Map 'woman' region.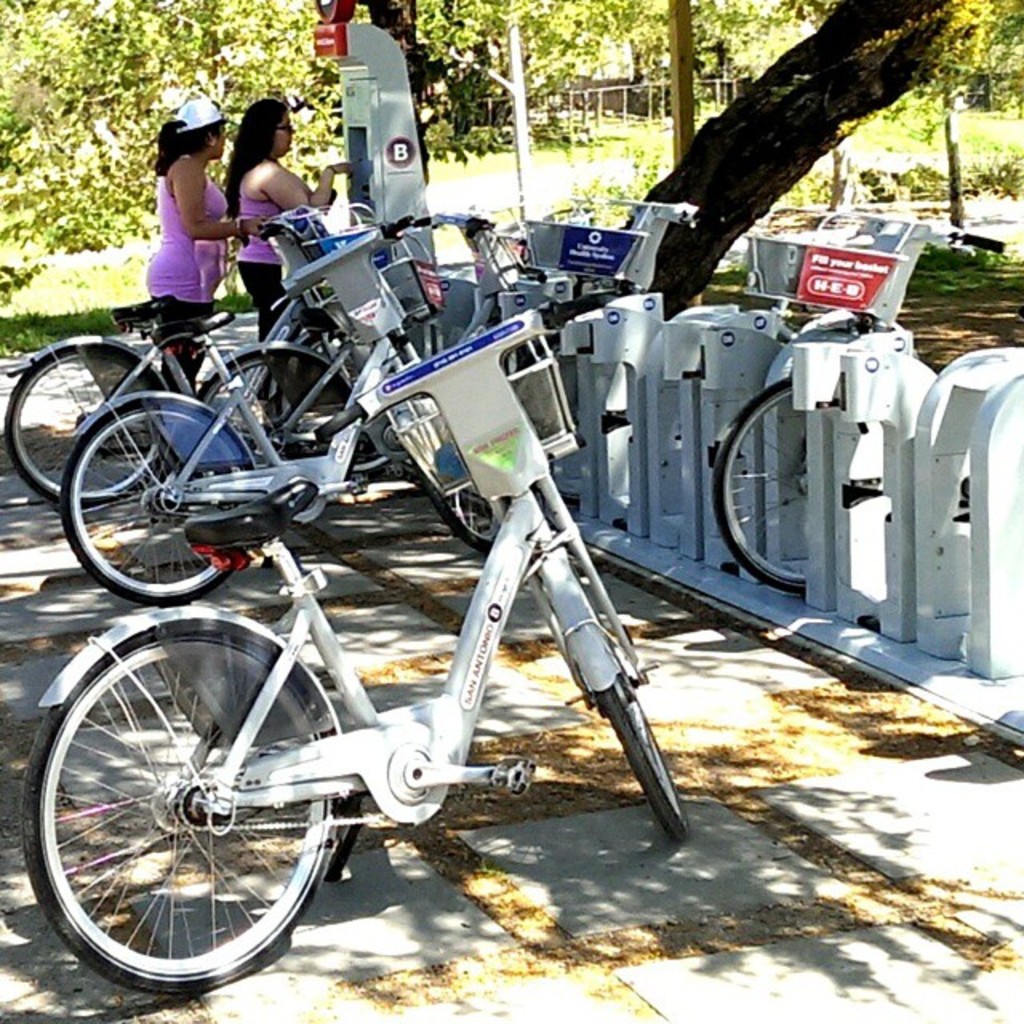
Mapped to crop(142, 77, 227, 402).
